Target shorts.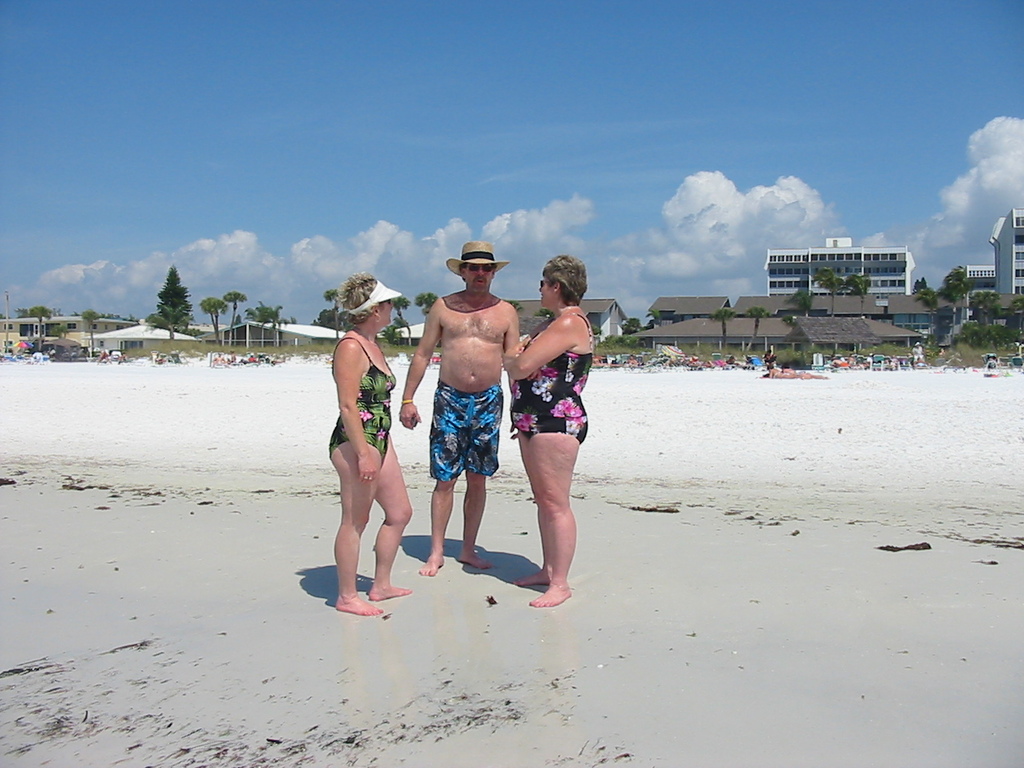
Target region: BBox(433, 384, 510, 481).
